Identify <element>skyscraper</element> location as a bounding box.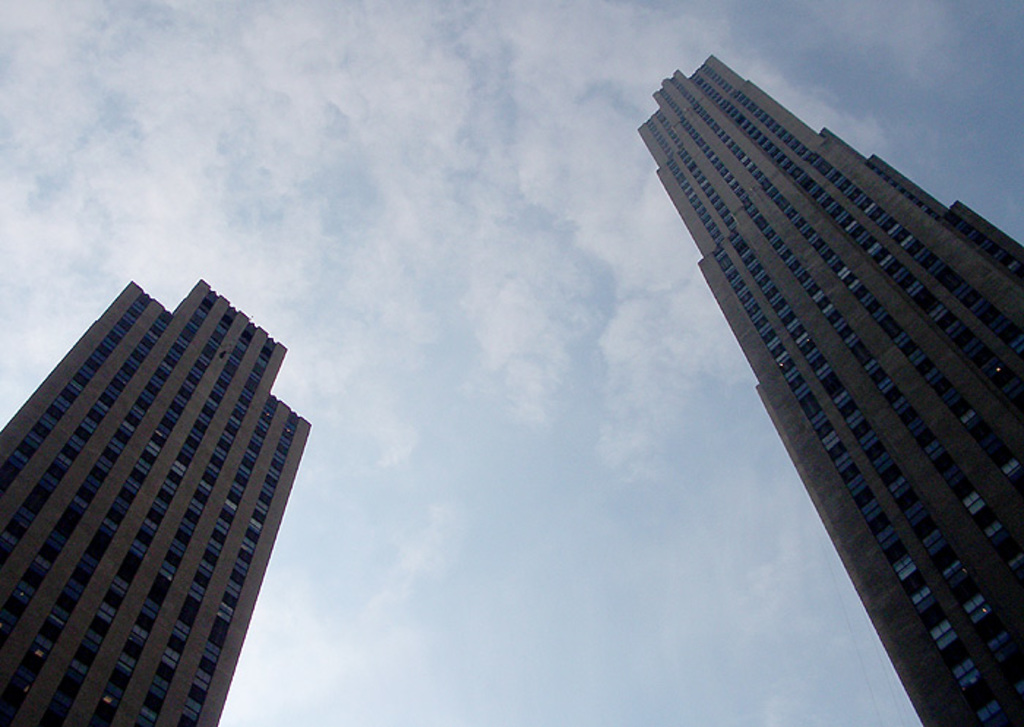
<bbox>630, 51, 1023, 726</bbox>.
